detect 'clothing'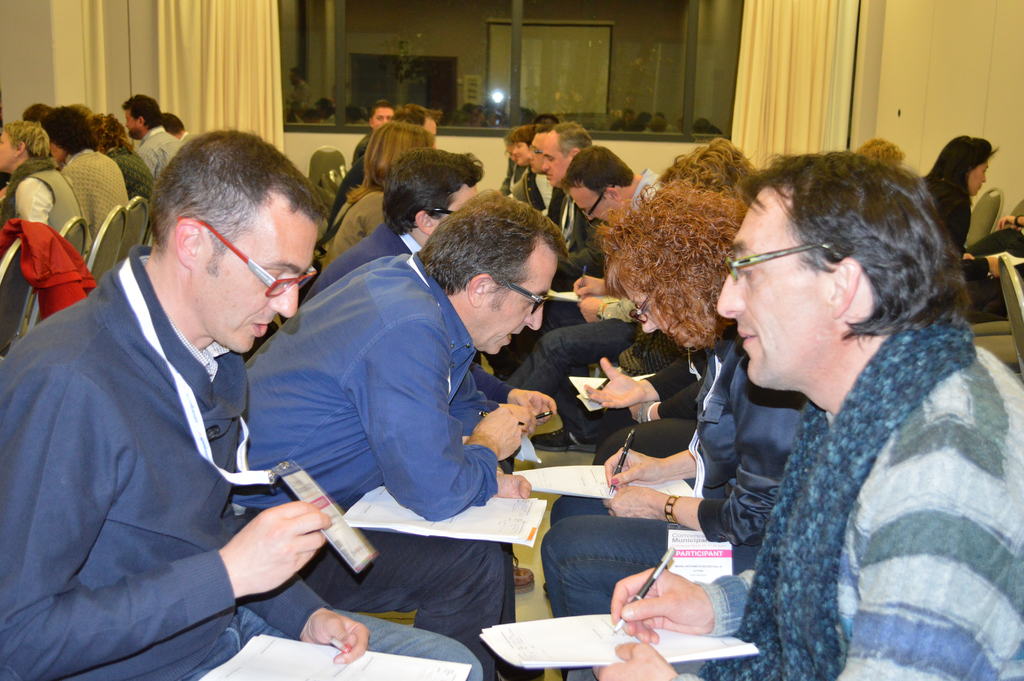
bbox(917, 170, 1023, 322)
